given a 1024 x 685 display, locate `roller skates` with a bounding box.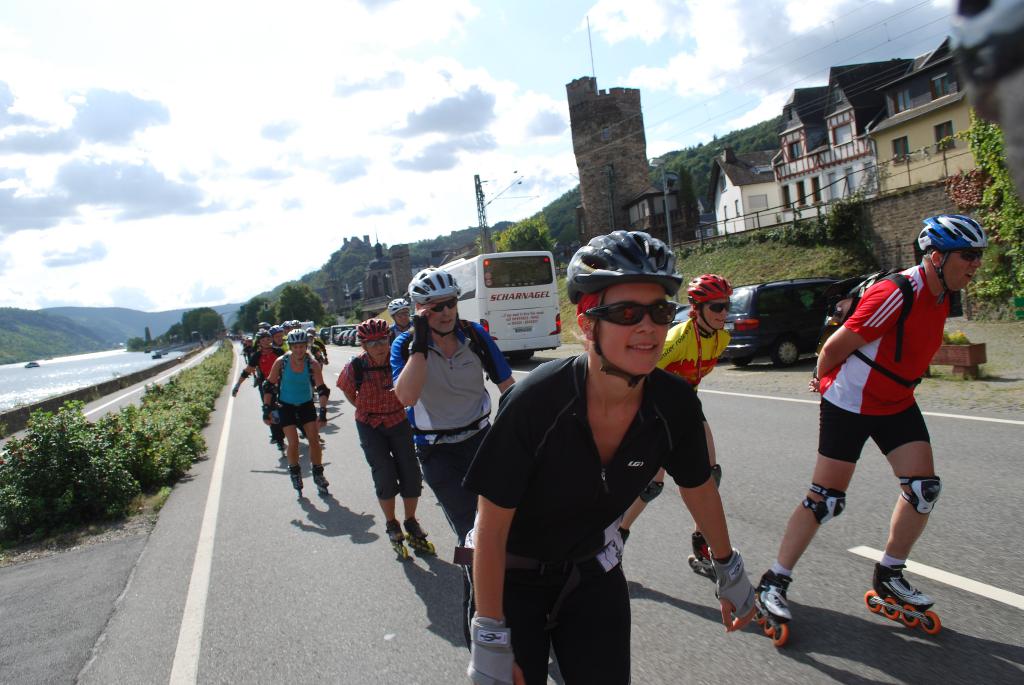
Located: (x1=272, y1=429, x2=291, y2=458).
